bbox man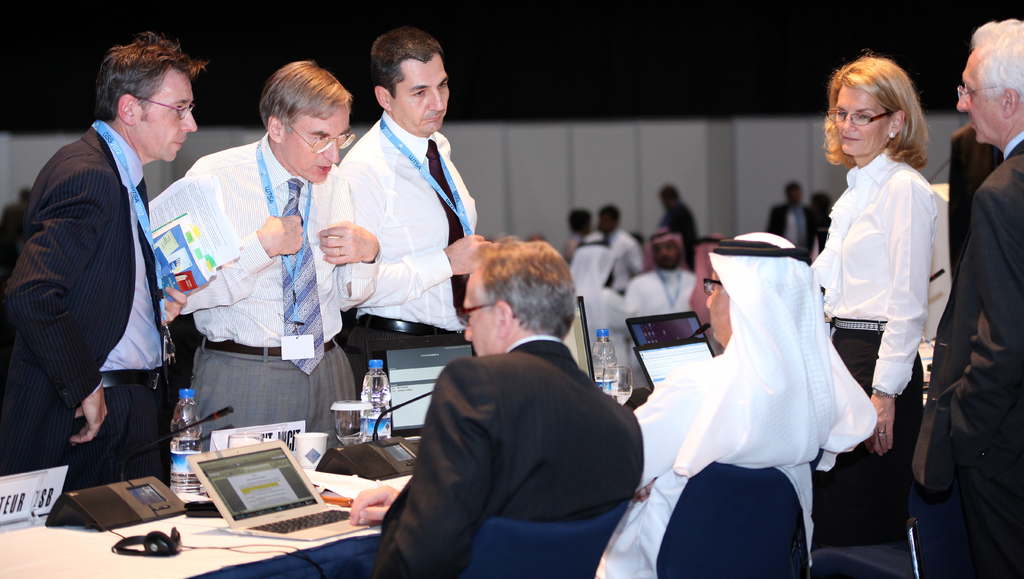
rect(665, 178, 707, 256)
